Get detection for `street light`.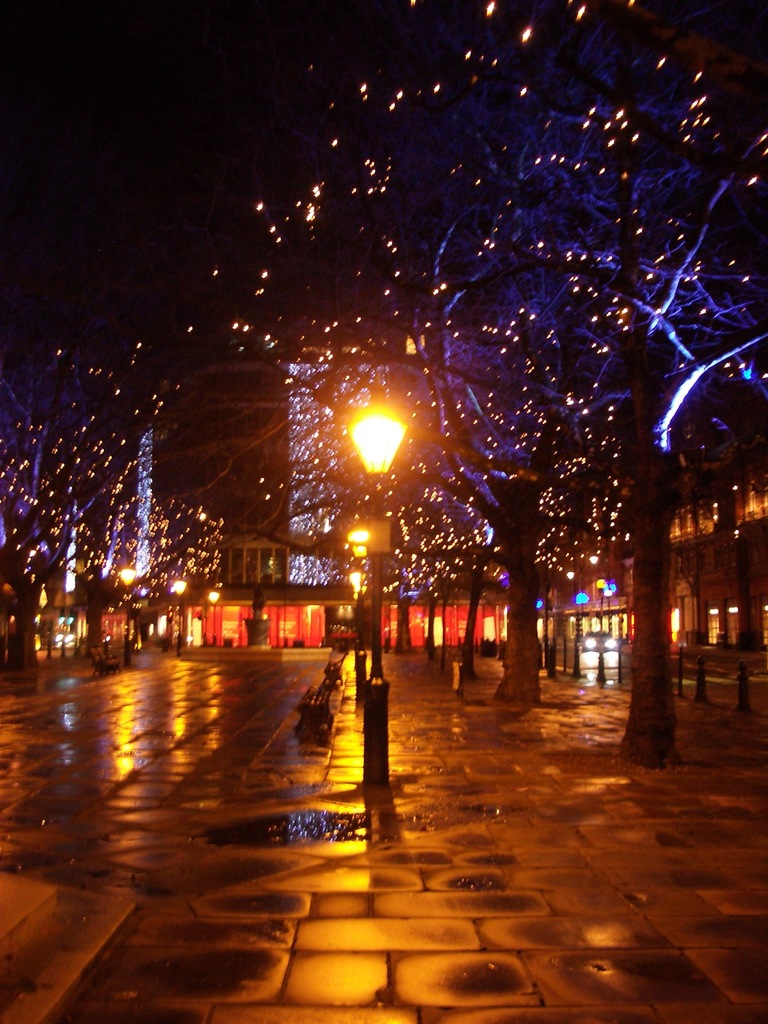
Detection: left=117, top=561, right=141, bottom=655.
